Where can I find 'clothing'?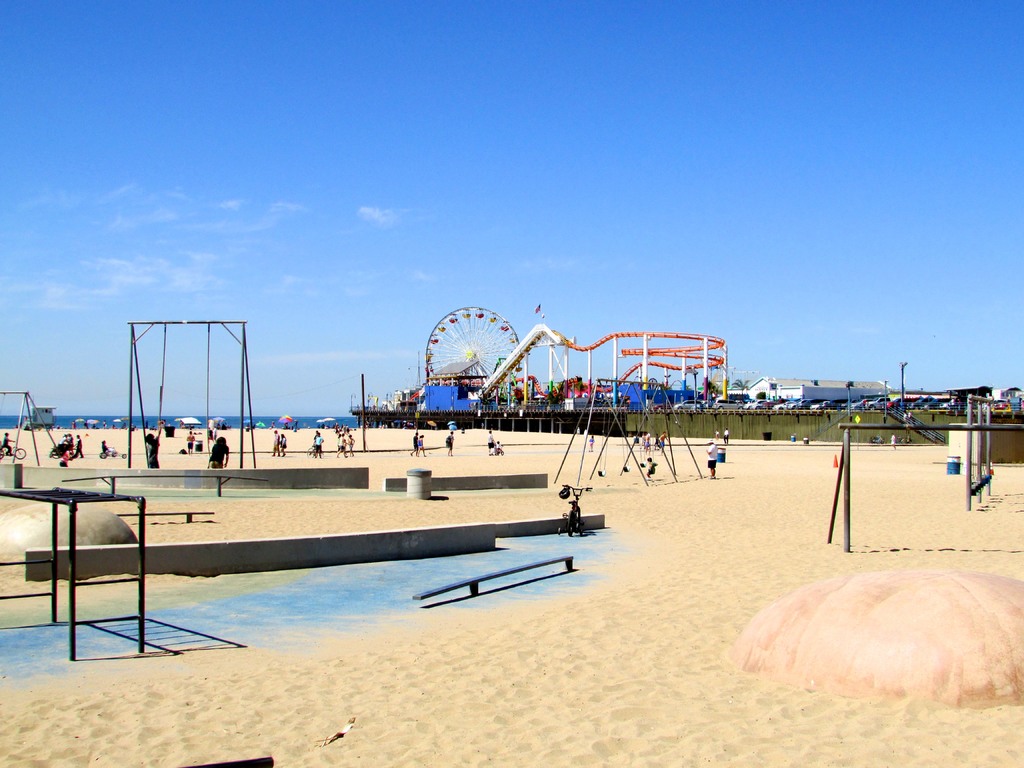
You can find it at <bbox>589, 438, 591, 450</bbox>.
